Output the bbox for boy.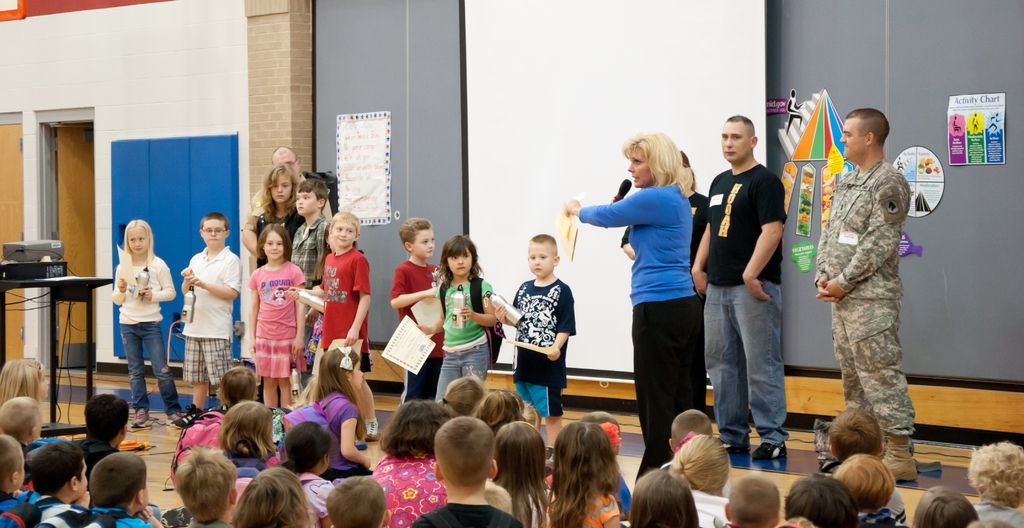
726/474/780/527.
